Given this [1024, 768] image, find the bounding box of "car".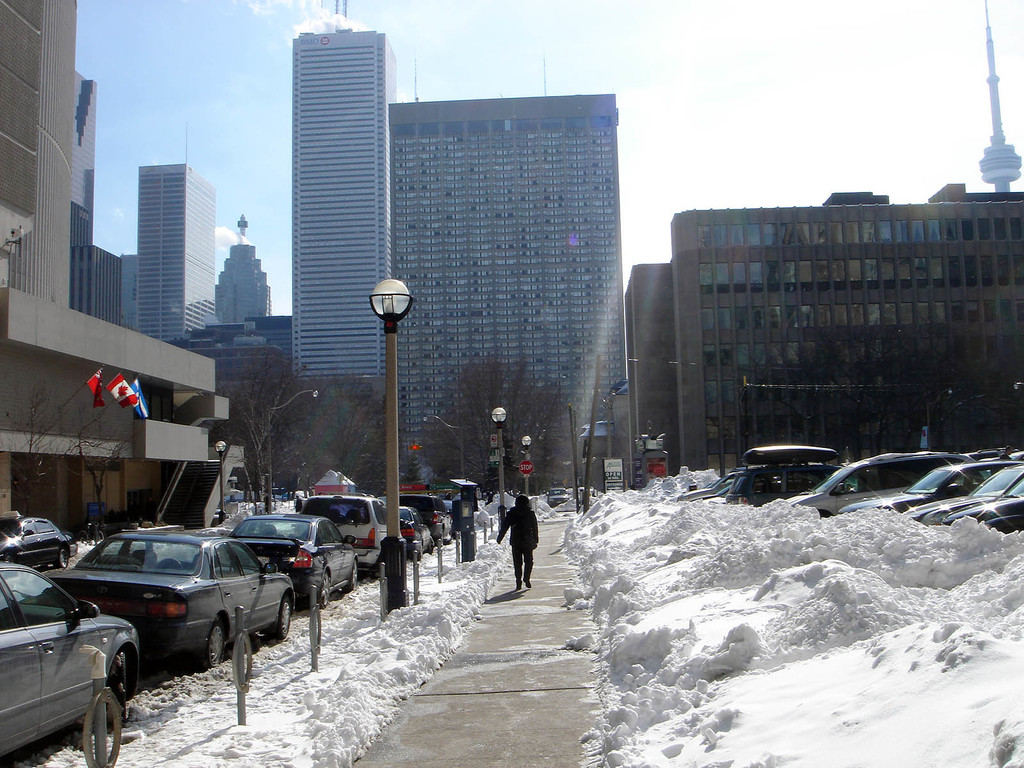
<box>897,458,1023,540</box>.
